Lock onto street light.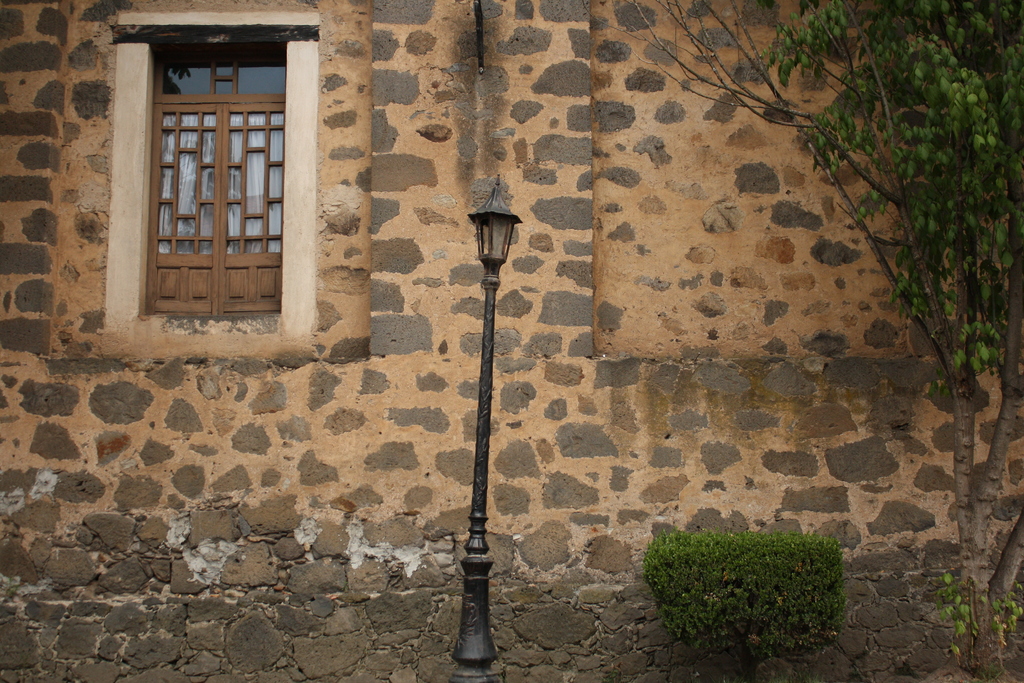
Locked: <bbox>435, 169, 537, 623</bbox>.
